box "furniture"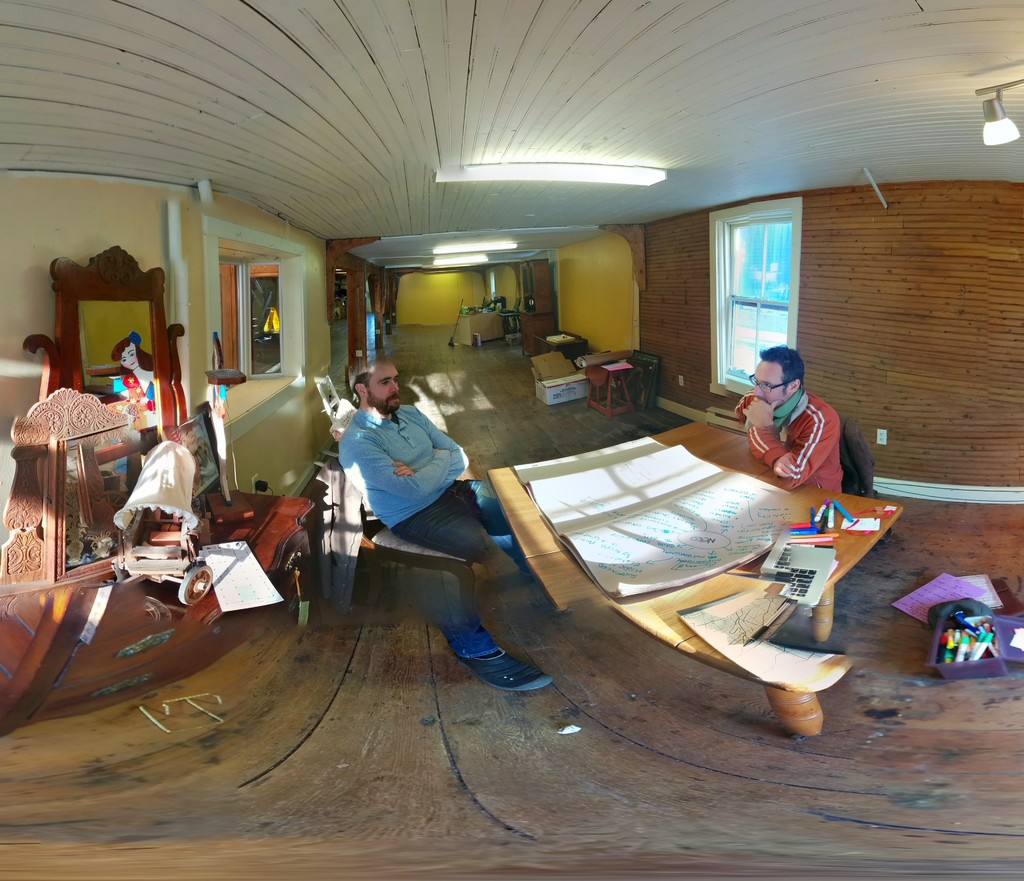
[left=840, top=416, right=881, bottom=498]
